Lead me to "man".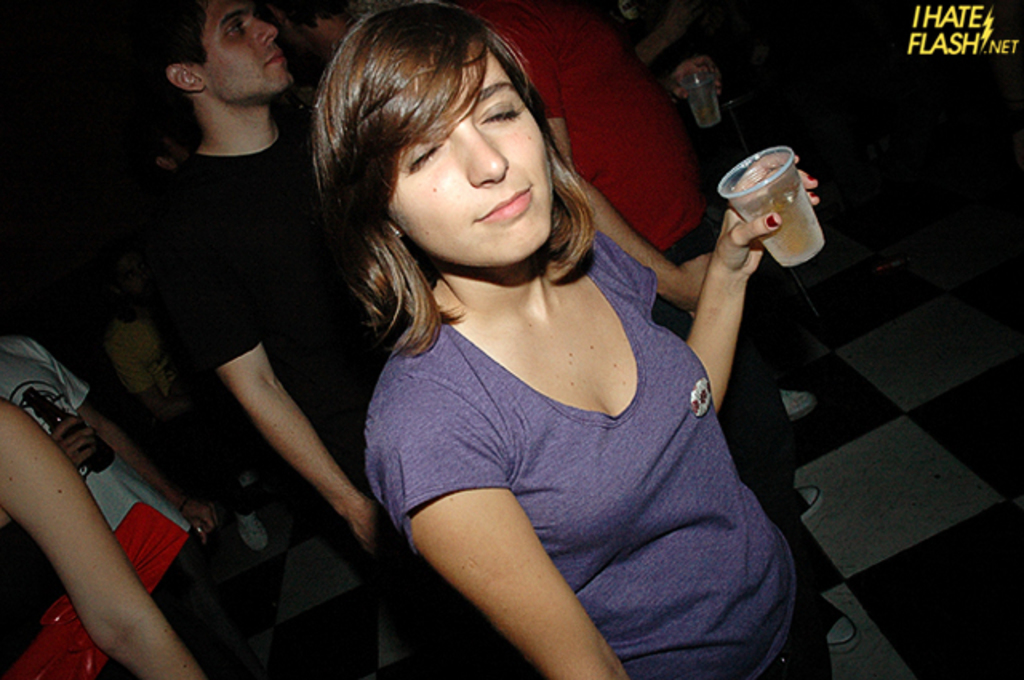
Lead to [459,0,814,520].
